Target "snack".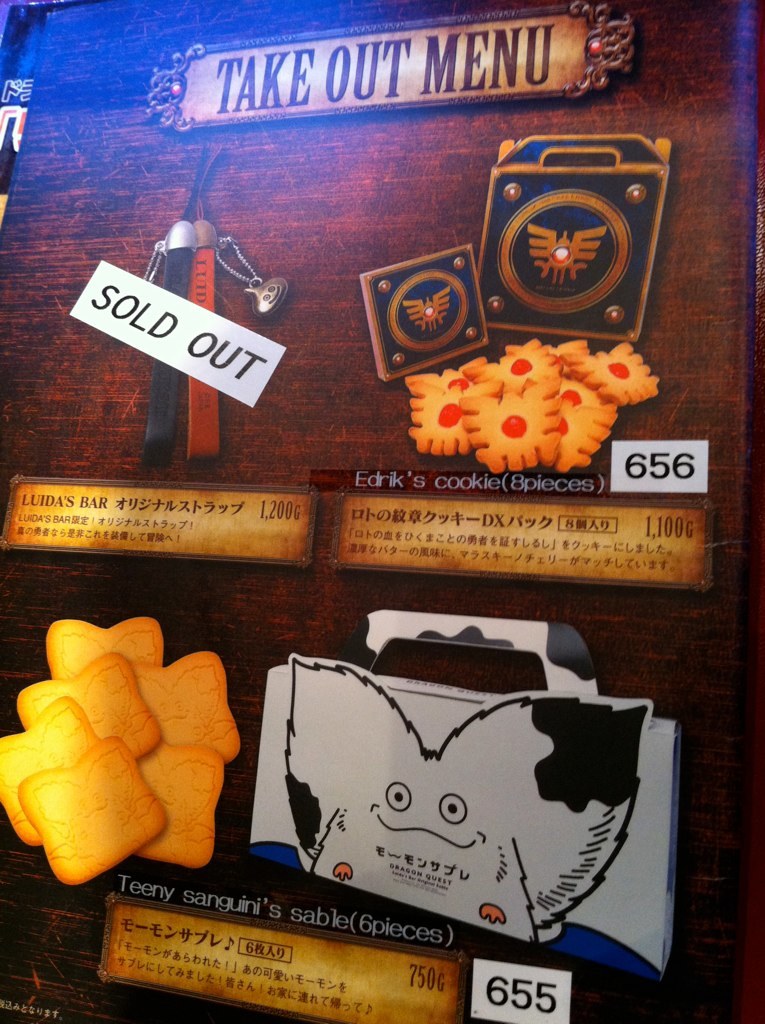
Target region: bbox(408, 355, 483, 389).
